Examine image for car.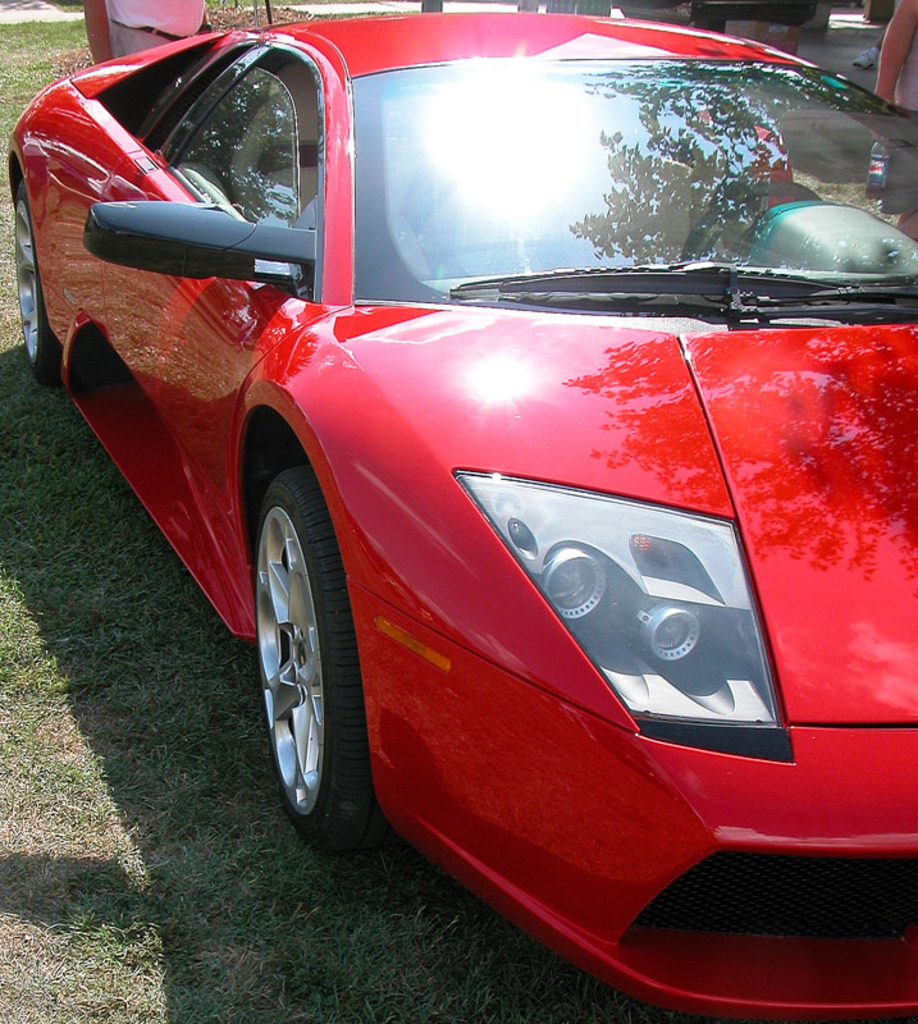
Examination result: 5:15:917:1023.
